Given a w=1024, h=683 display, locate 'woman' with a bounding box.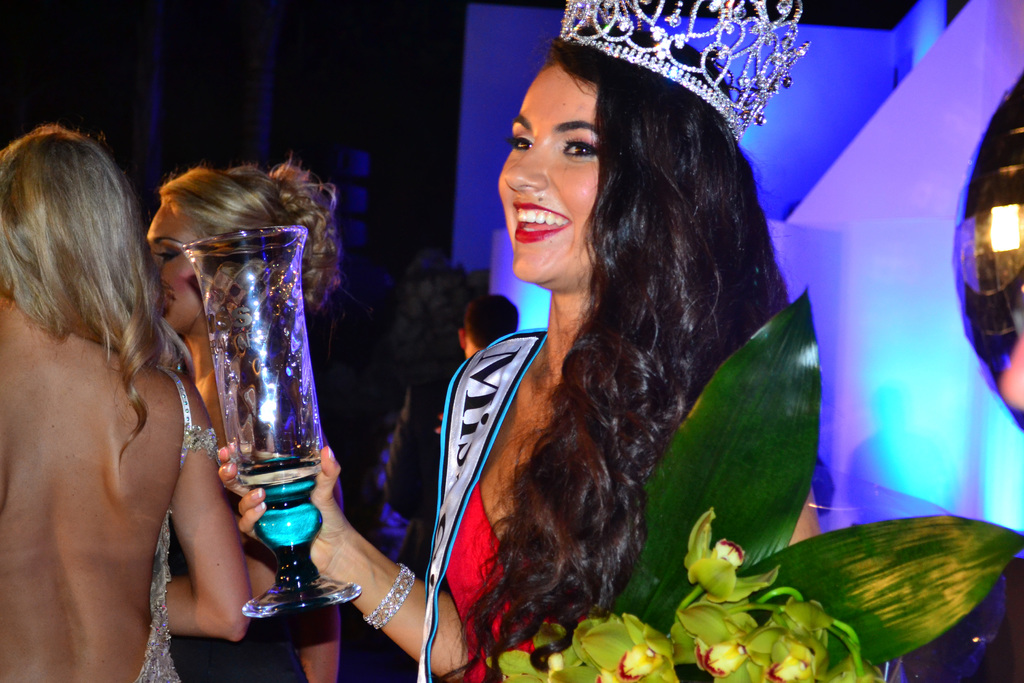
Located: [390,37,842,649].
